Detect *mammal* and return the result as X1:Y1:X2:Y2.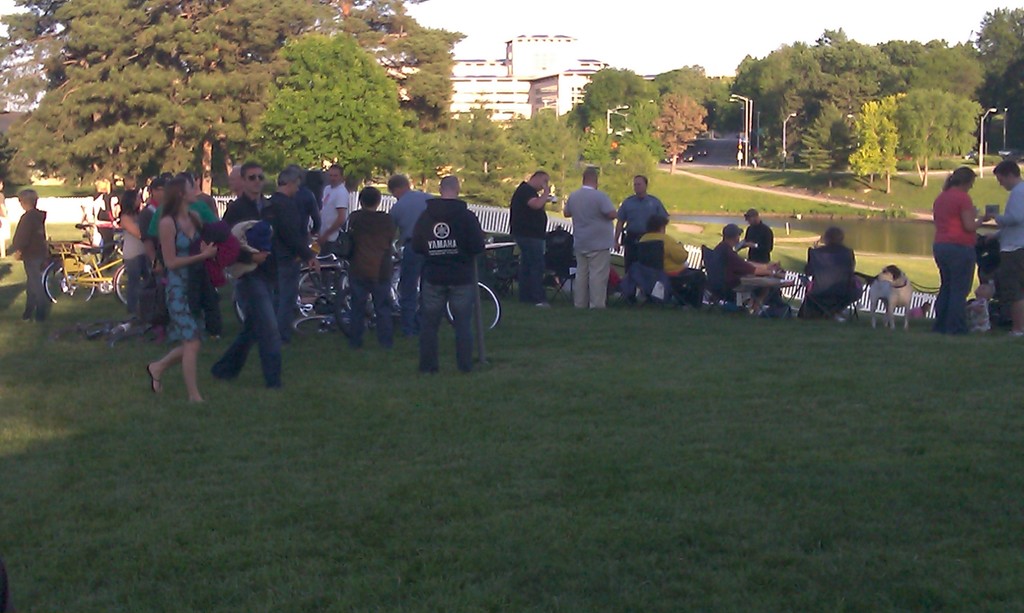
994:159:1023:333.
